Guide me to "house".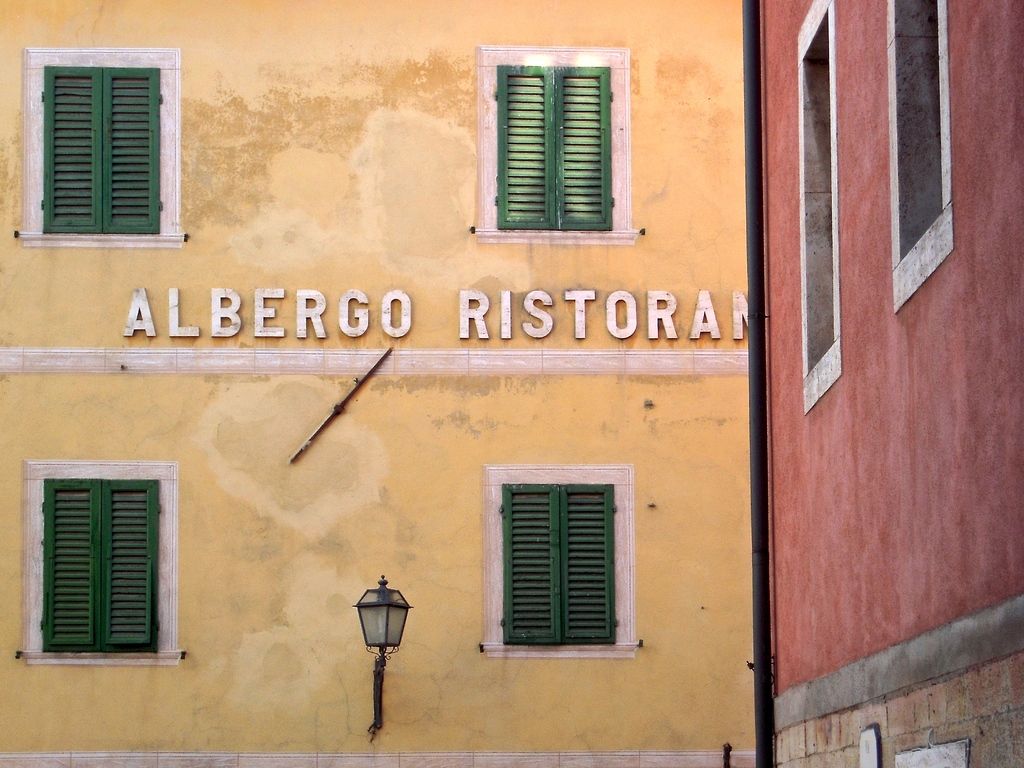
Guidance: left=0, top=0, right=756, bottom=767.
